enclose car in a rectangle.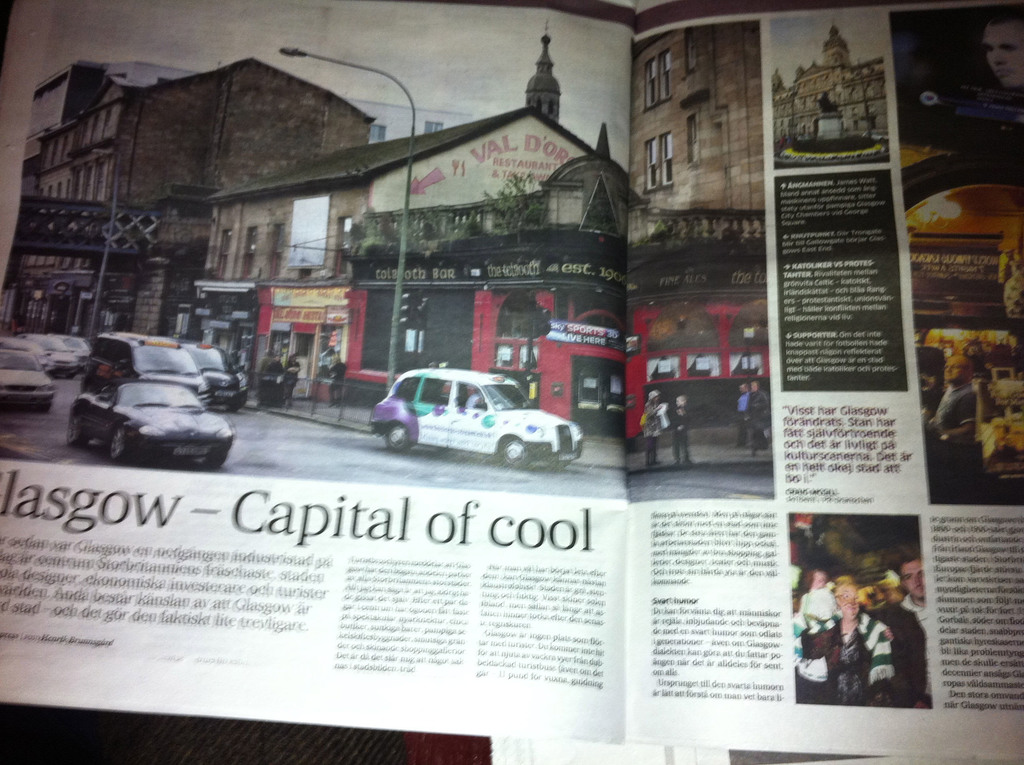
left=48, top=339, right=89, bottom=364.
